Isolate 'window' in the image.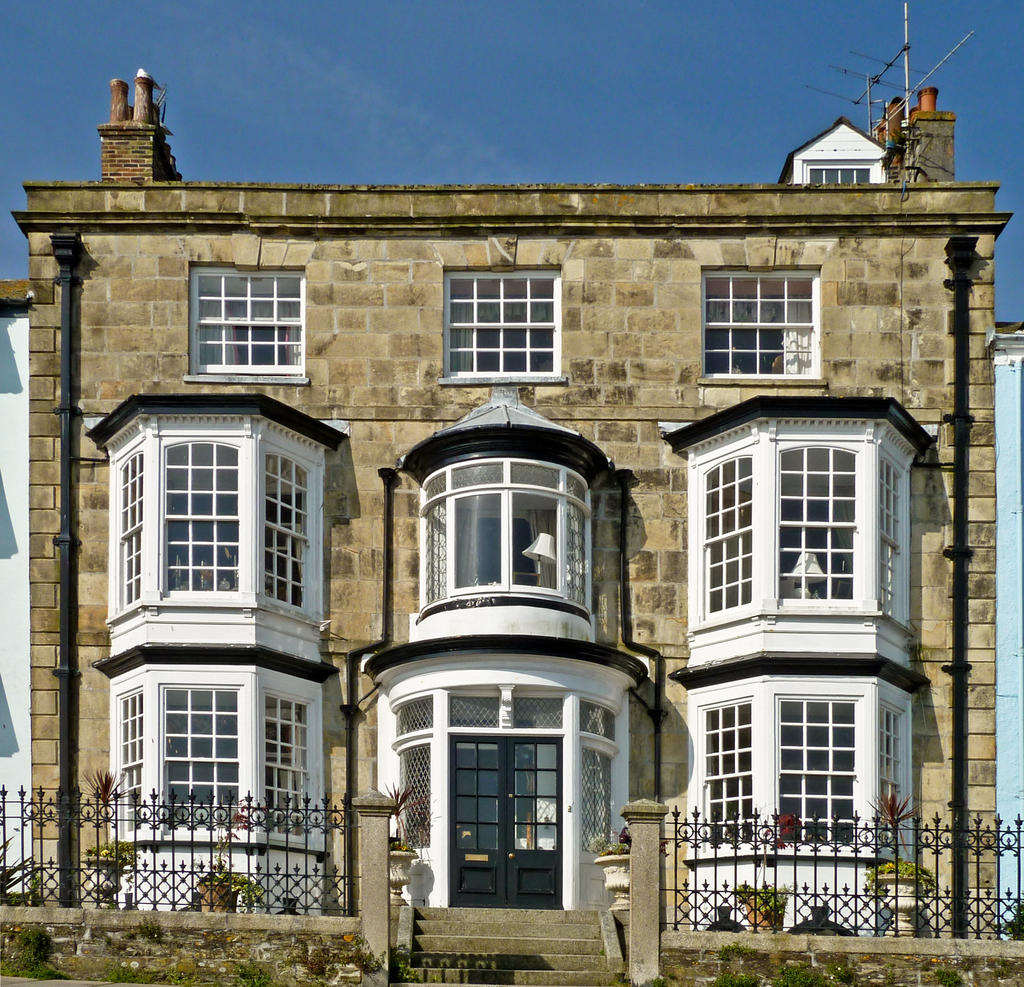
Isolated region: [x1=878, y1=452, x2=908, y2=614].
